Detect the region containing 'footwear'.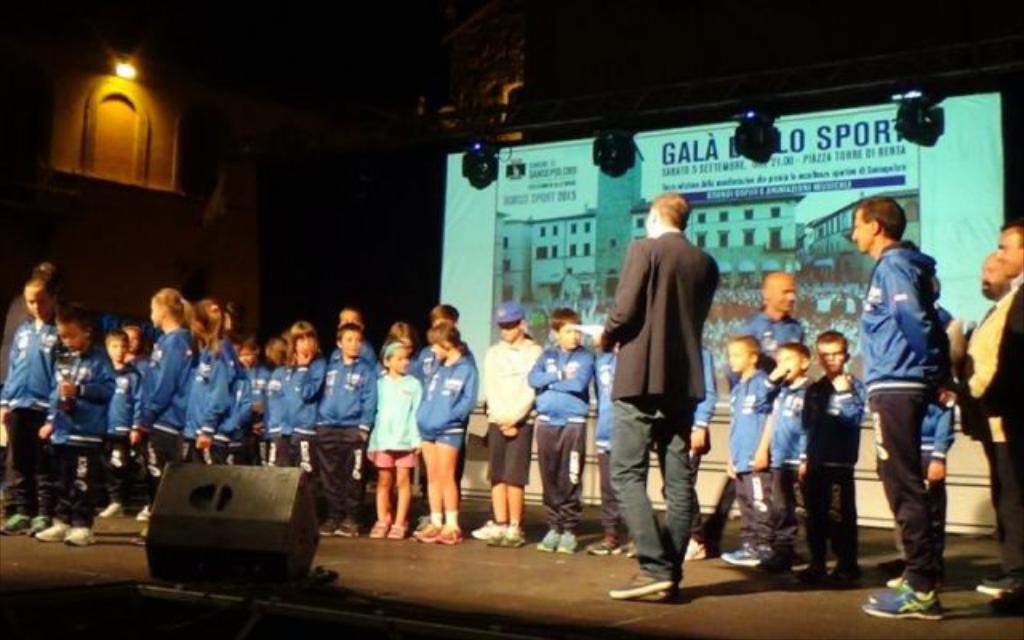
723, 546, 758, 568.
